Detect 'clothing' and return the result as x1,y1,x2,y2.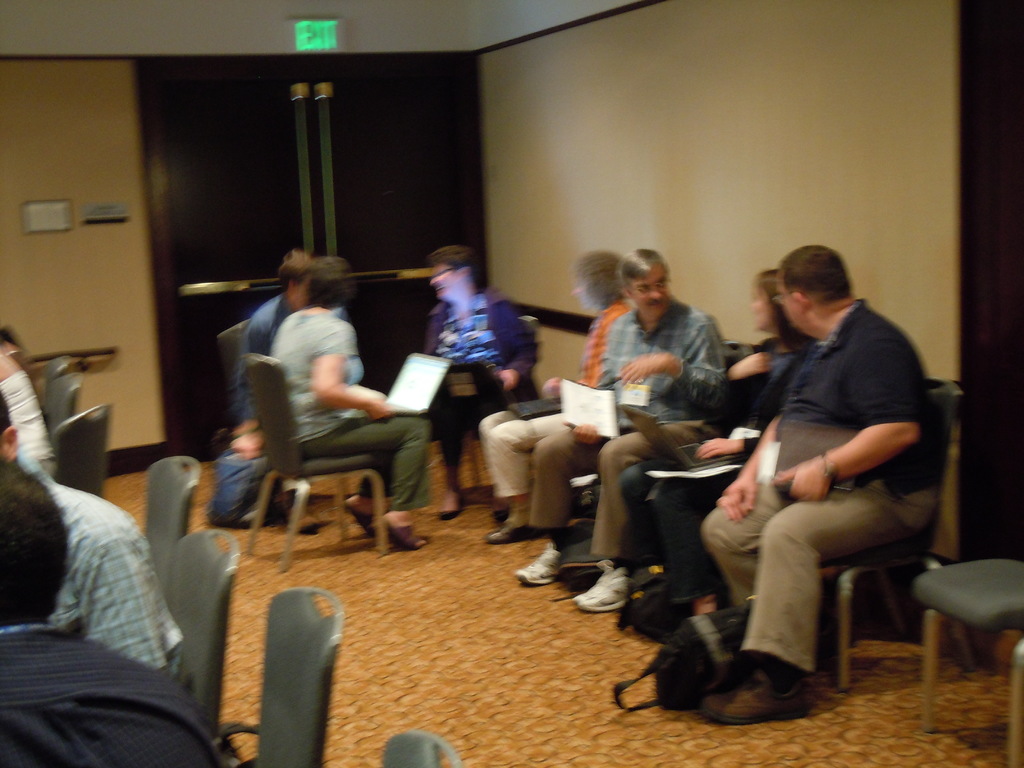
0,371,54,474.
